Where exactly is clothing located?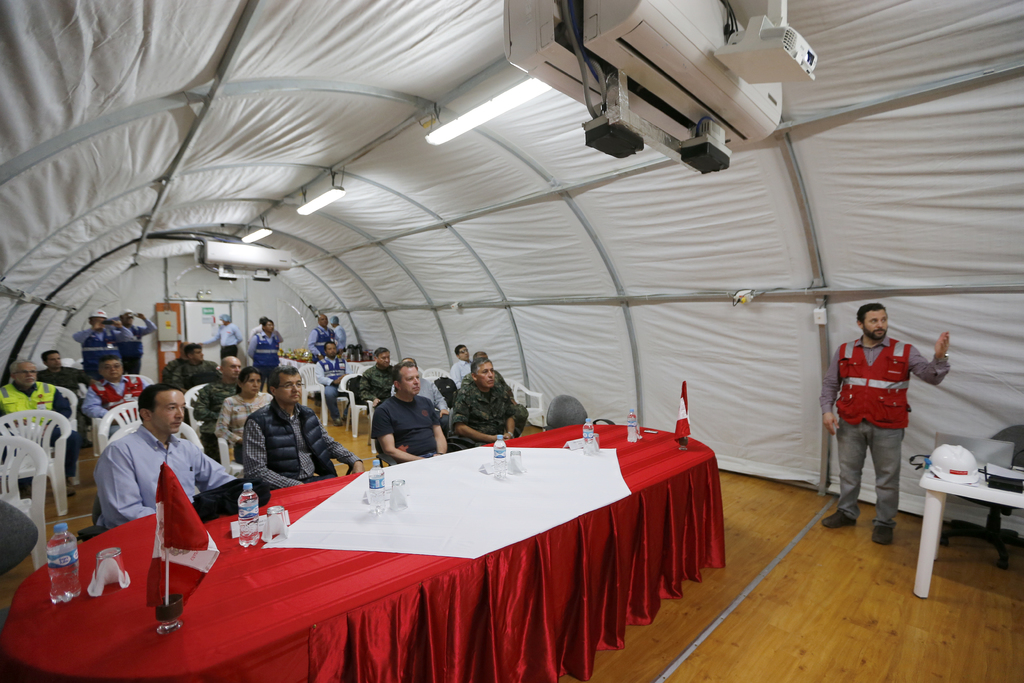
Its bounding box is pyautogui.locateOnScreen(243, 328, 281, 386).
